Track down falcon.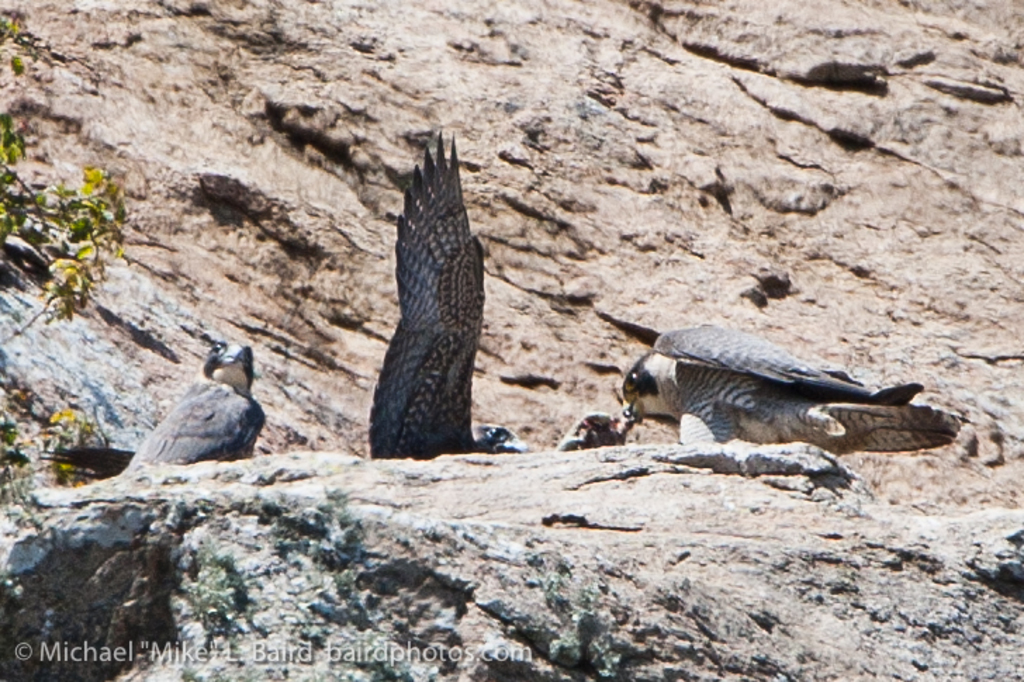
Tracked to <bbox>616, 319, 973, 471</bbox>.
